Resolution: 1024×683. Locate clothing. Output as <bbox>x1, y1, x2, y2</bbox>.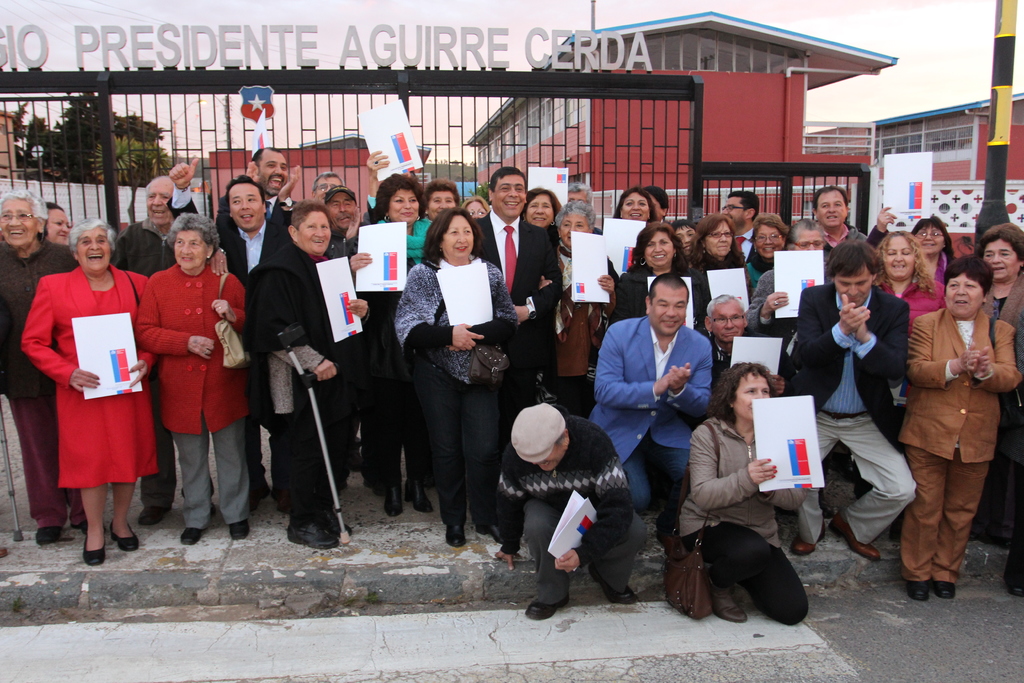
<bbox>898, 300, 1023, 580</bbox>.
